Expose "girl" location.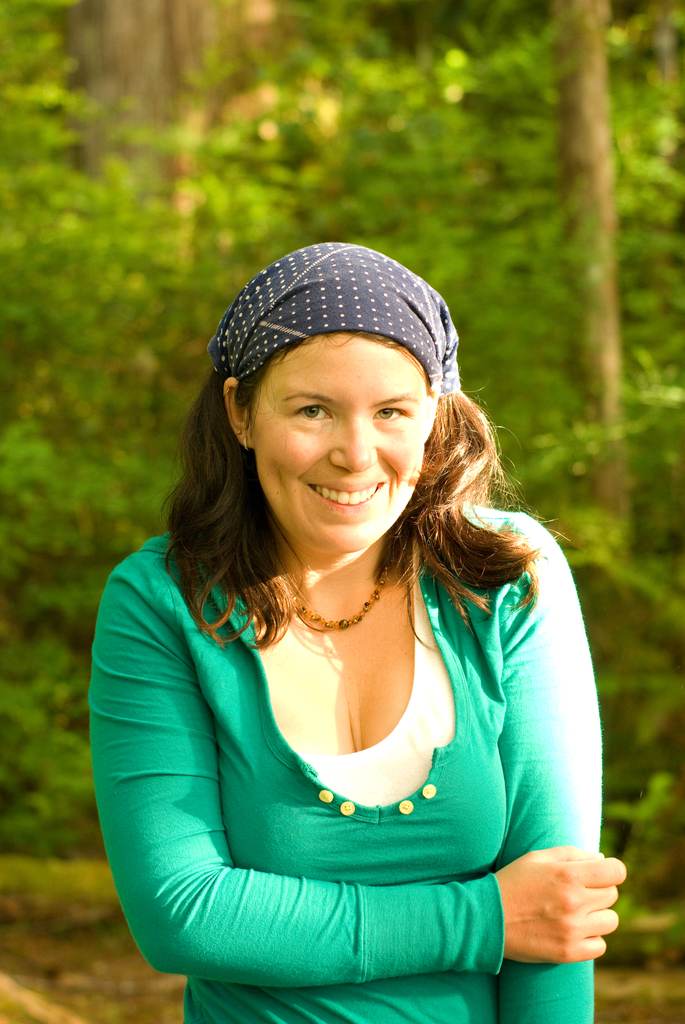
Exposed at BBox(88, 237, 611, 1023).
